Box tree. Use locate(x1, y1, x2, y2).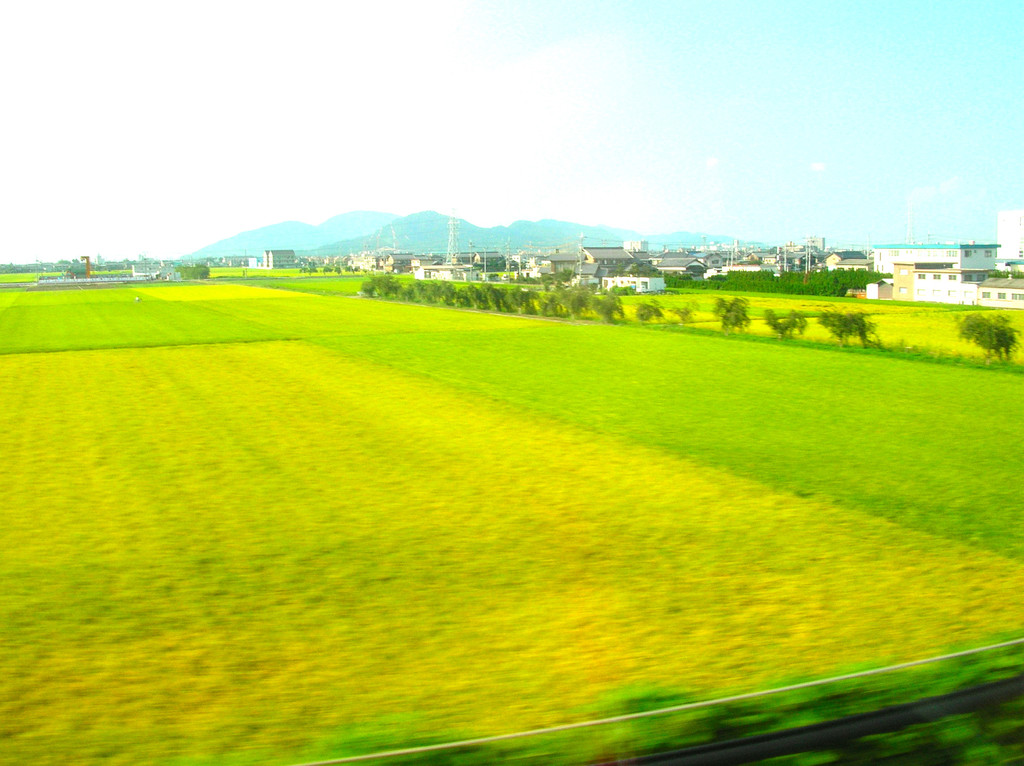
locate(817, 308, 883, 350).
